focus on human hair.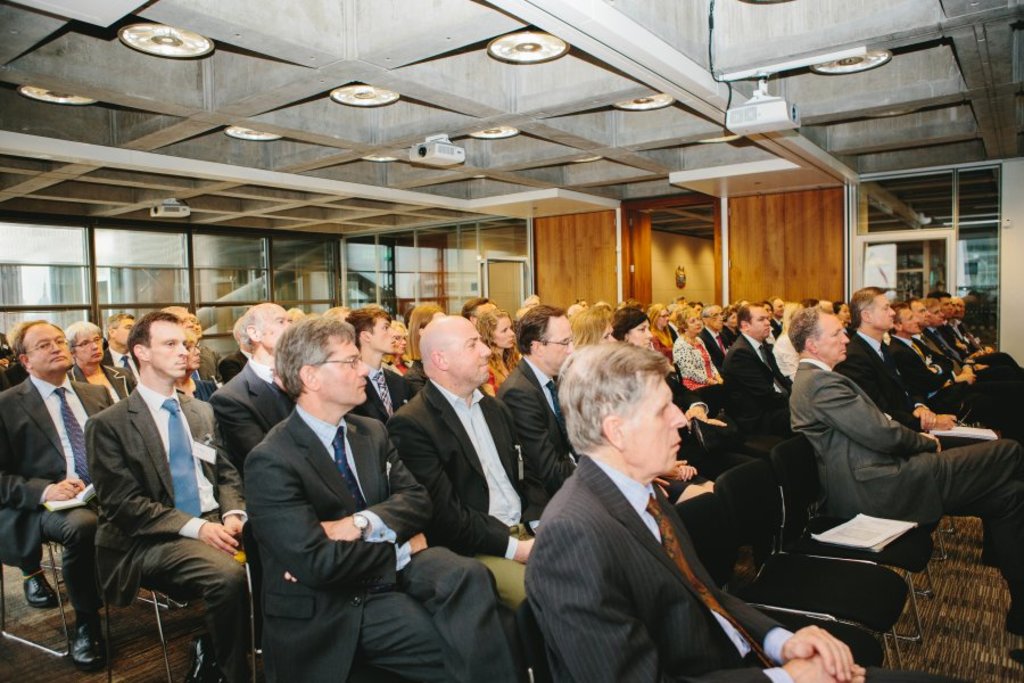
Focused at 569:304:614:345.
